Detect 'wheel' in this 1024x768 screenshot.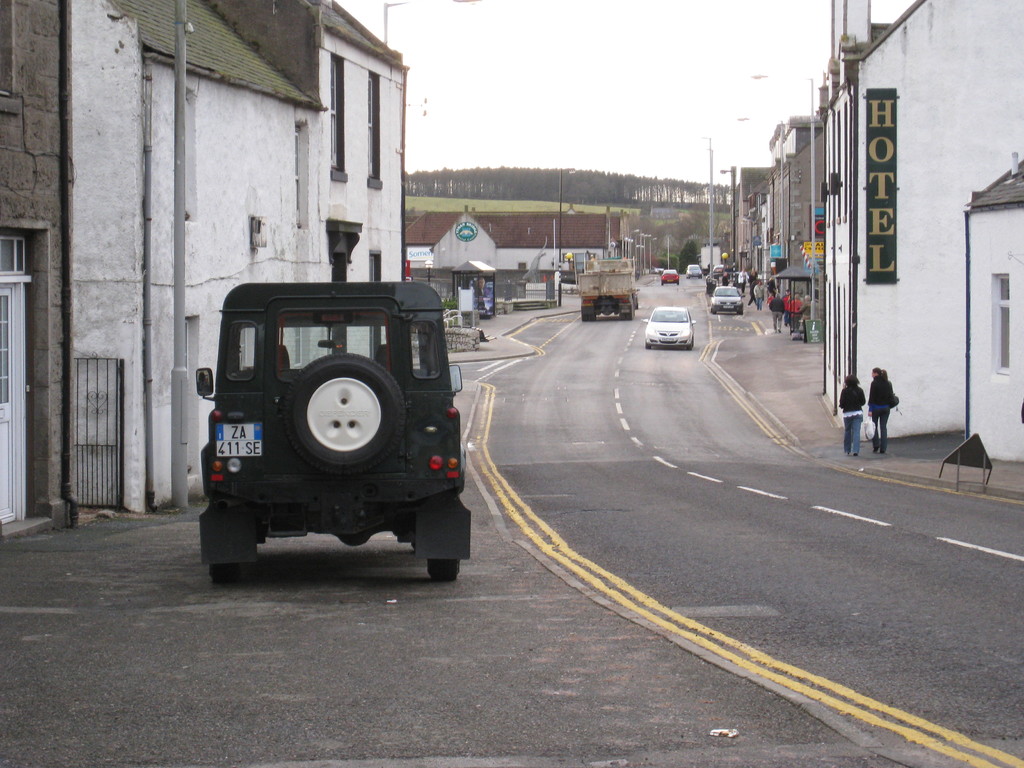
Detection: 195/489/264/577.
